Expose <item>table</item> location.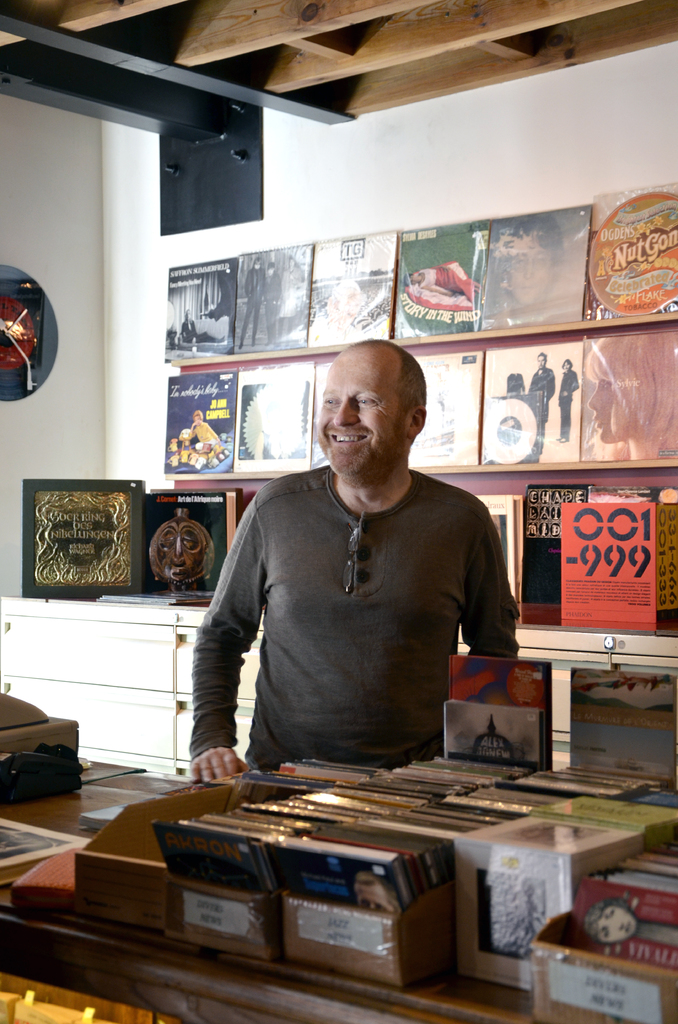
Exposed at [x1=0, y1=748, x2=677, y2=1023].
